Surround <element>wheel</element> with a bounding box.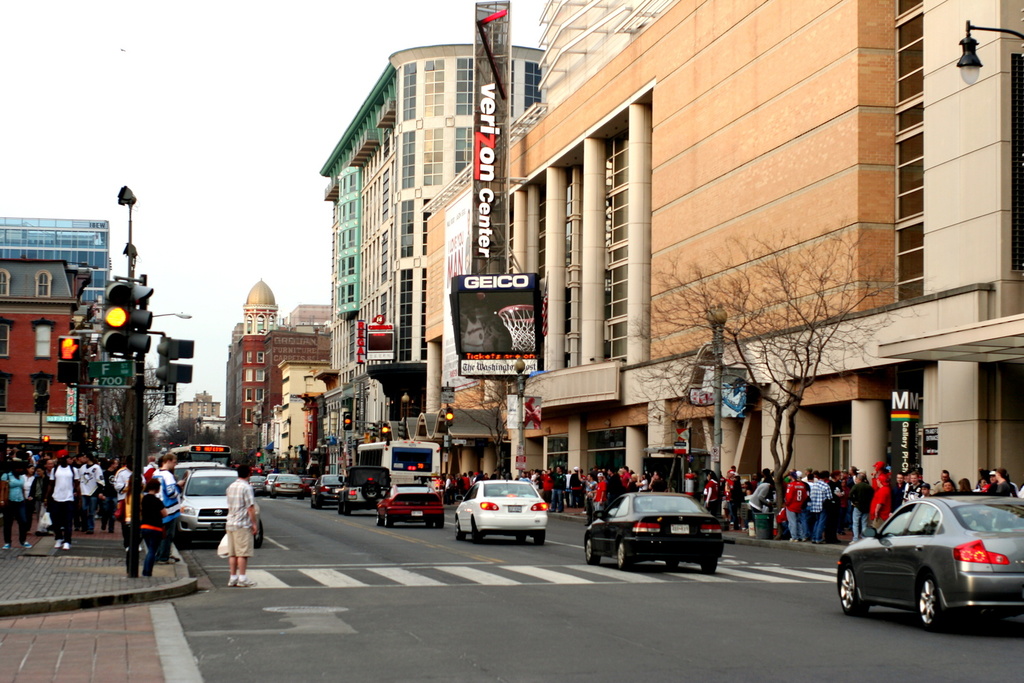
box=[298, 492, 304, 502].
